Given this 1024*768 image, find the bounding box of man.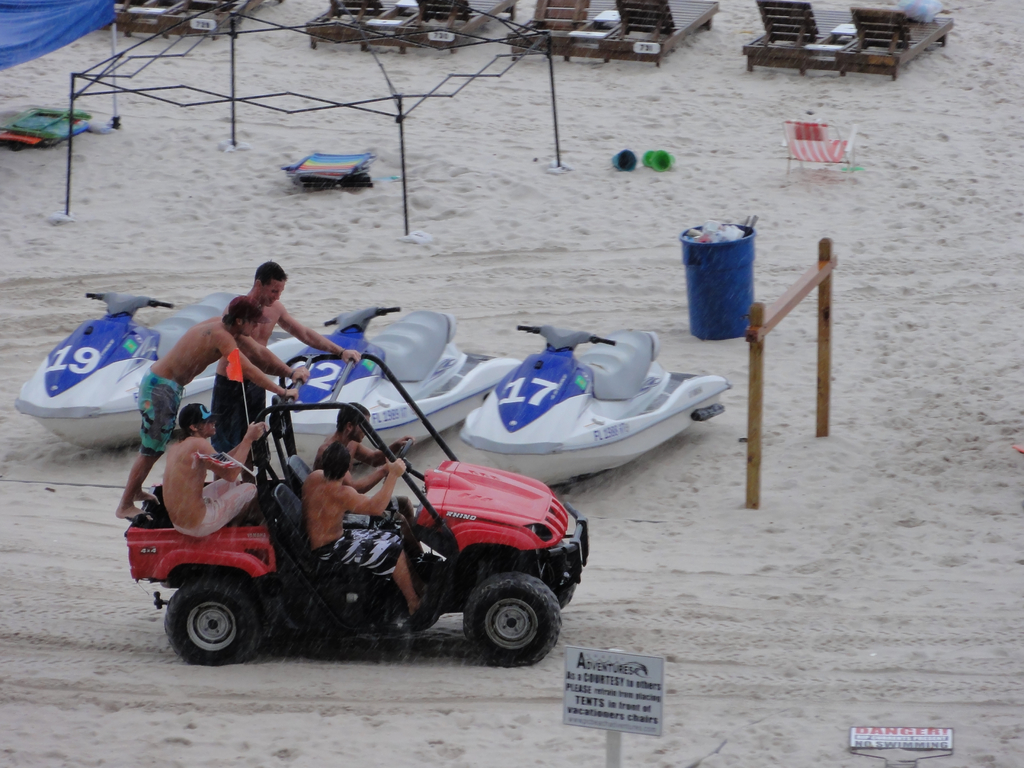
x1=161, y1=401, x2=273, y2=542.
